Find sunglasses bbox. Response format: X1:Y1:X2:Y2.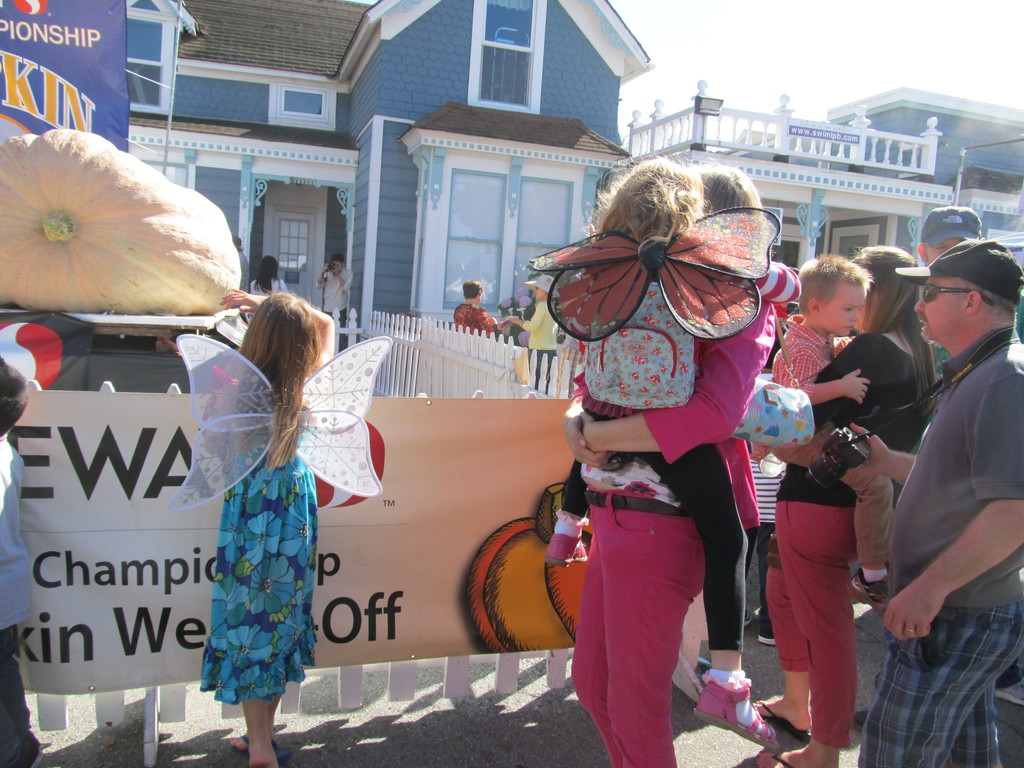
921:284:995:307.
